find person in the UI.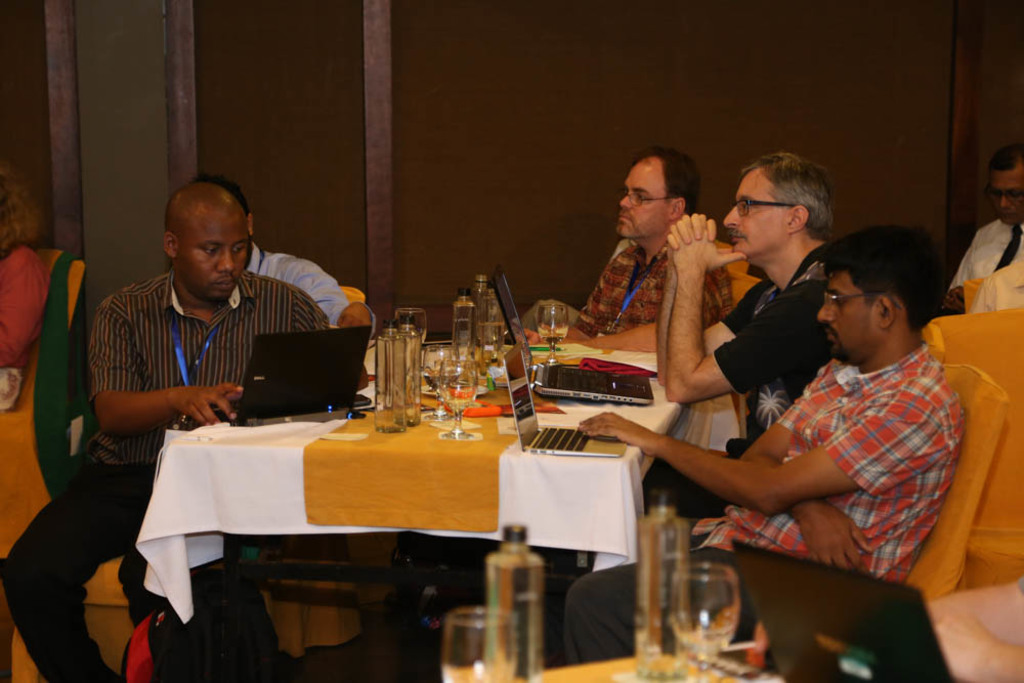
UI element at [x1=570, y1=147, x2=732, y2=351].
